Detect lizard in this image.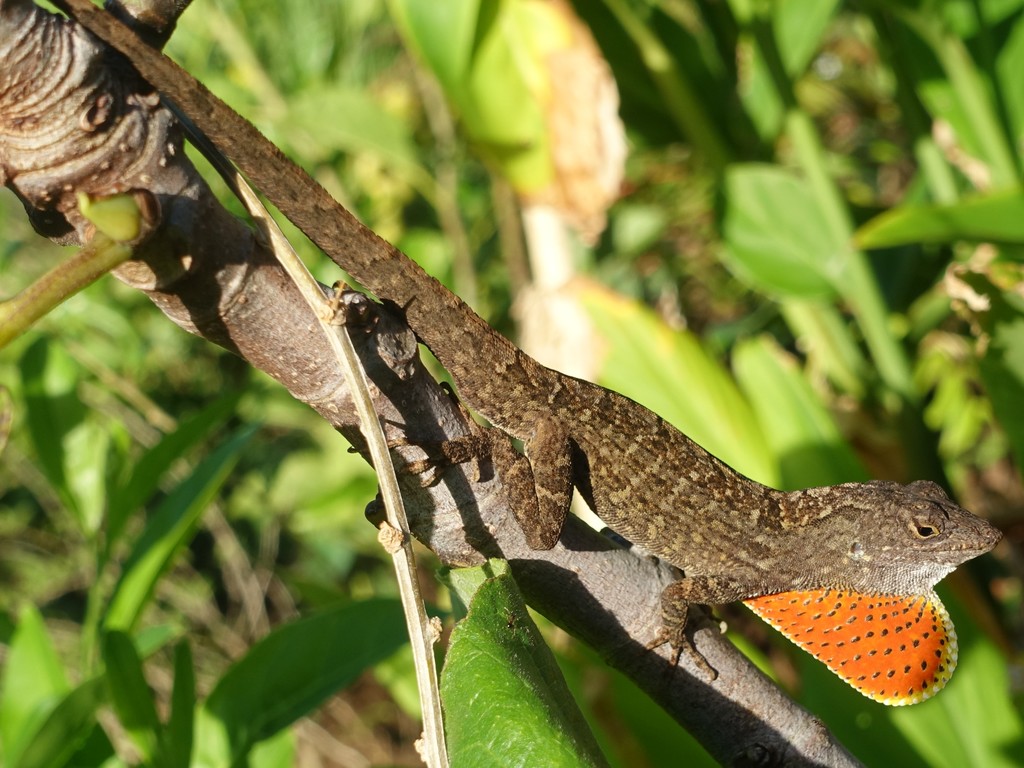
Detection: l=201, t=156, r=1007, b=719.
